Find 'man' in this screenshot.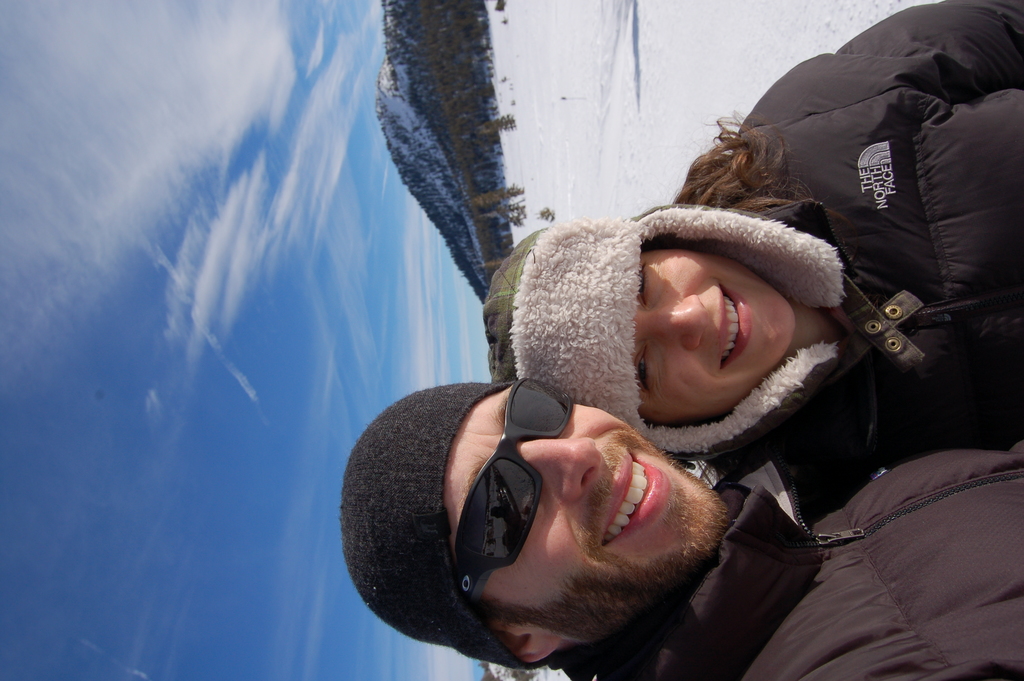
The bounding box for 'man' is locate(342, 382, 1023, 680).
